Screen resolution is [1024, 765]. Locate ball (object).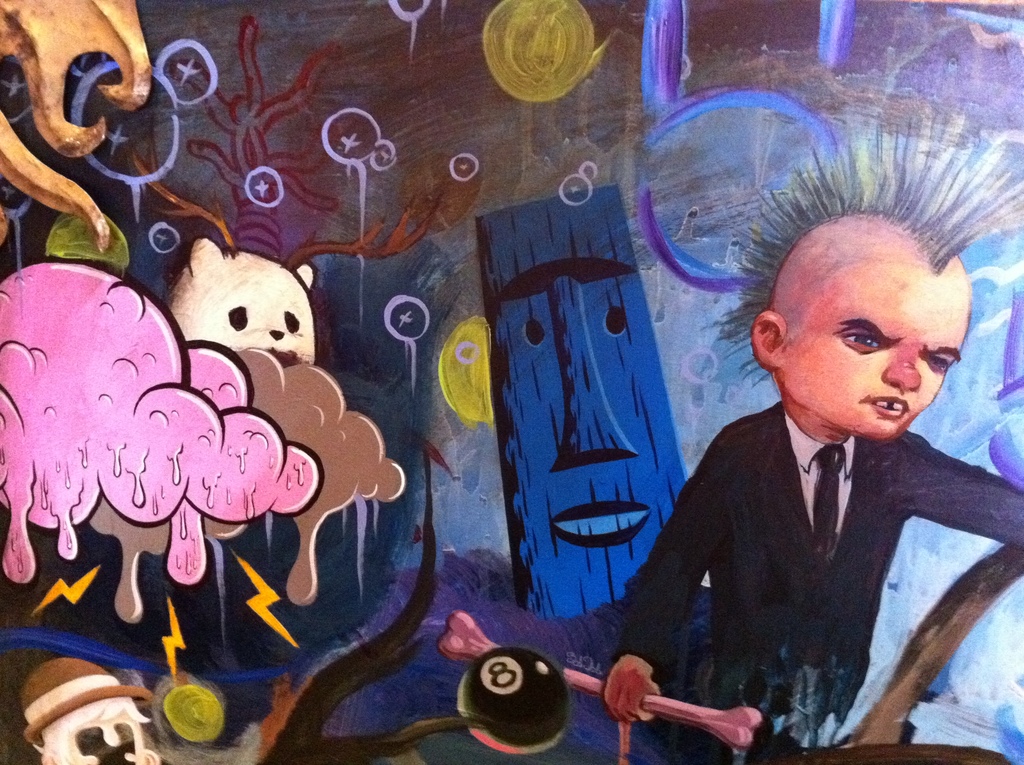
bbox(458, 645, 573, 755).
